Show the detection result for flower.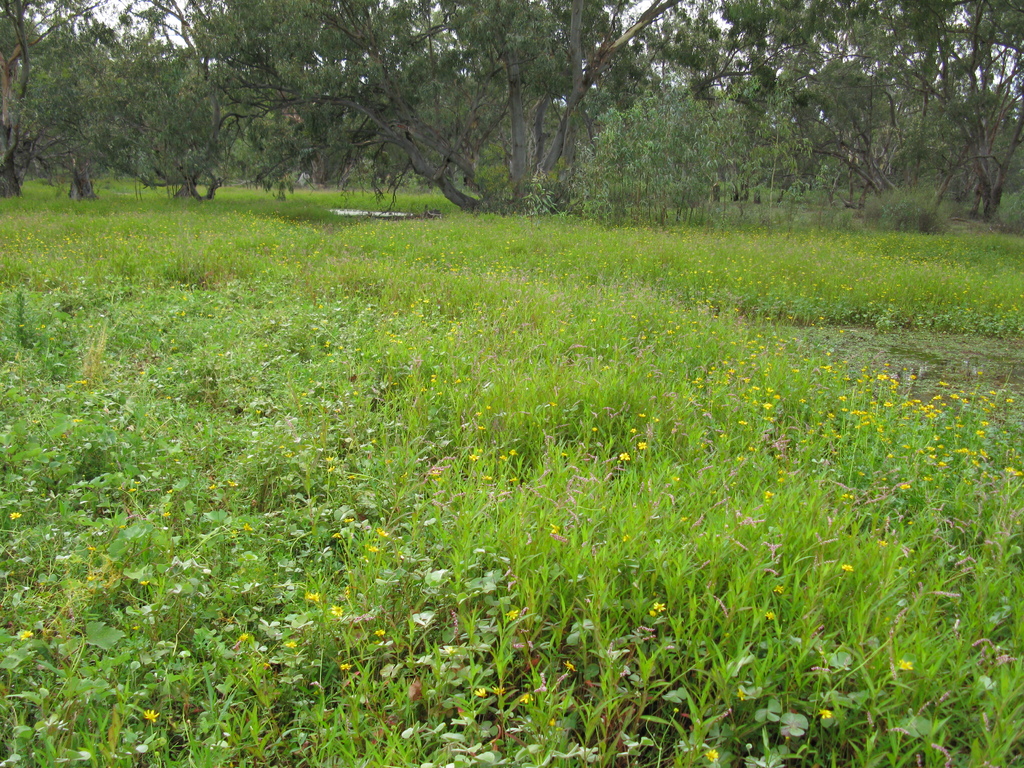
[x1=375, y1=630, x2=383, y2=637].
